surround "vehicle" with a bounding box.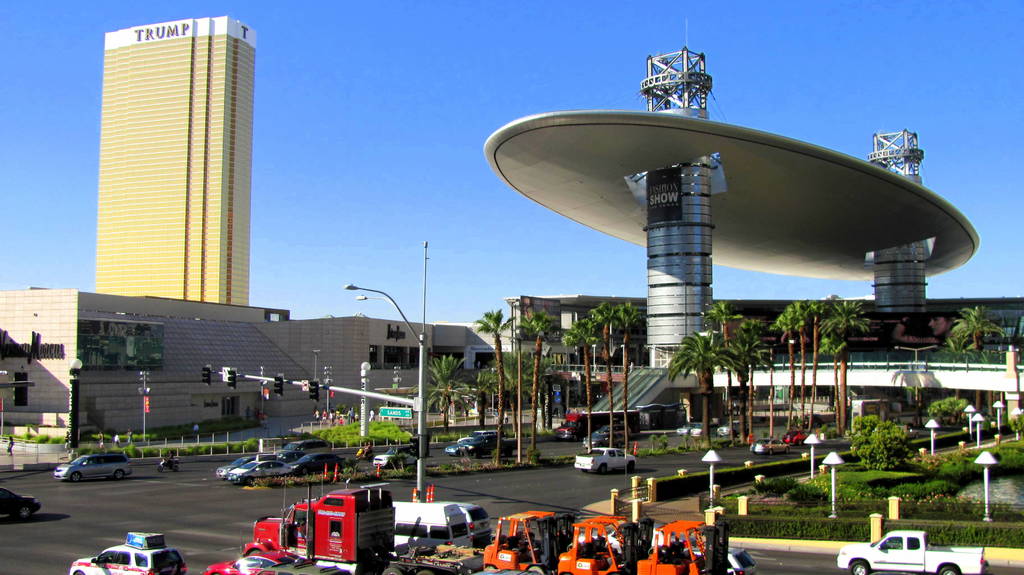
locate(840, 534, 988, 574).
